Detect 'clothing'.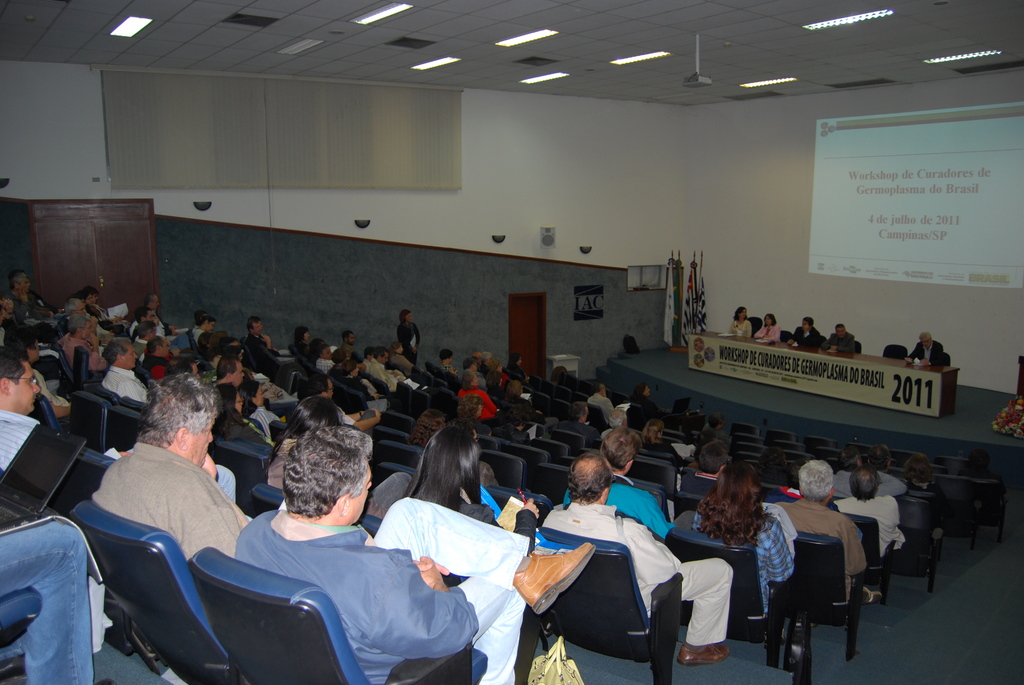
Detected at bbox(562, 469, 700, 537).
